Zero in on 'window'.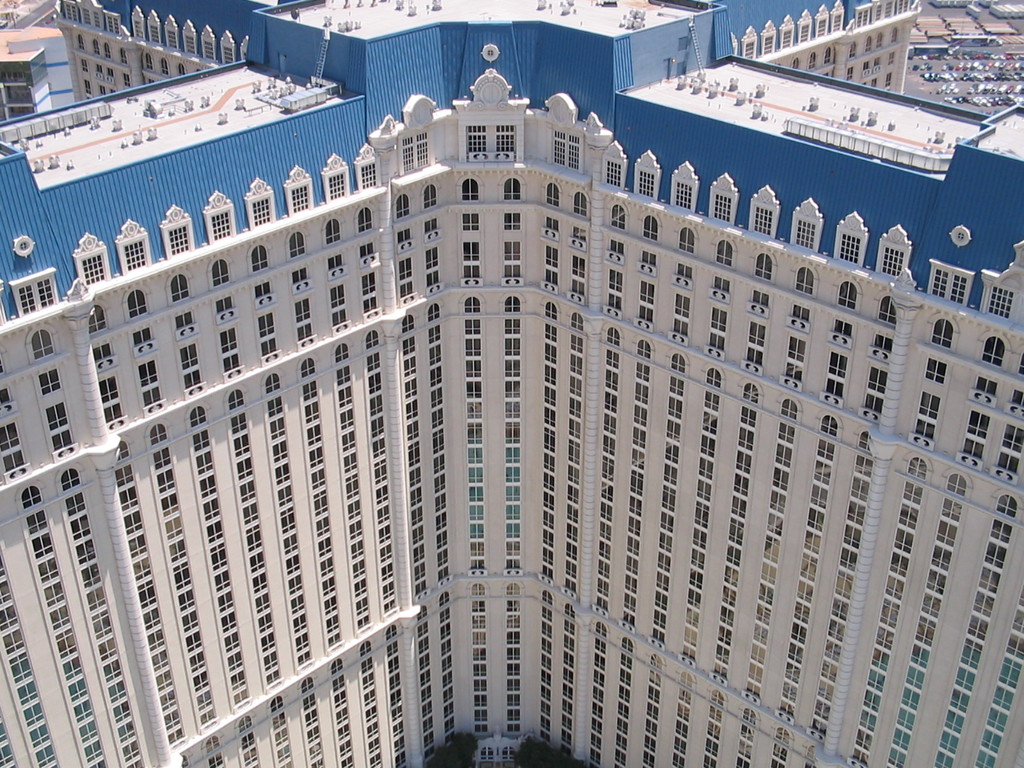
Zeroed in: bbox=(318, 575, 338, 595).
